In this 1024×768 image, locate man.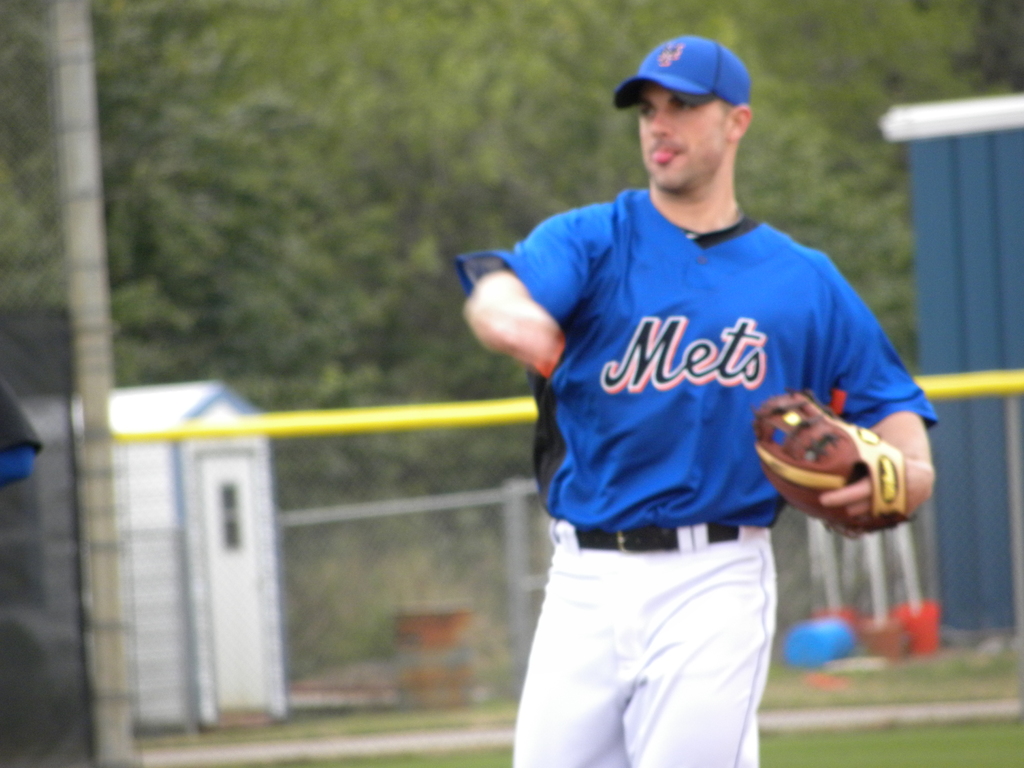
Bounding box: detection(457, 33, 940, 767).
